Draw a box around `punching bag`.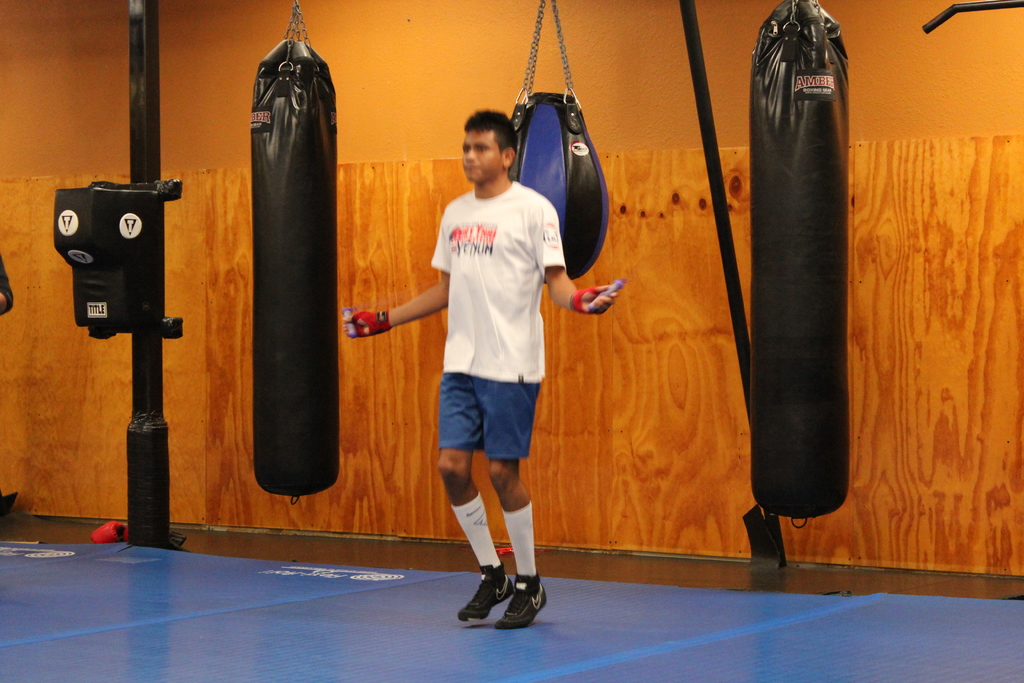
(252,39,340,502).
